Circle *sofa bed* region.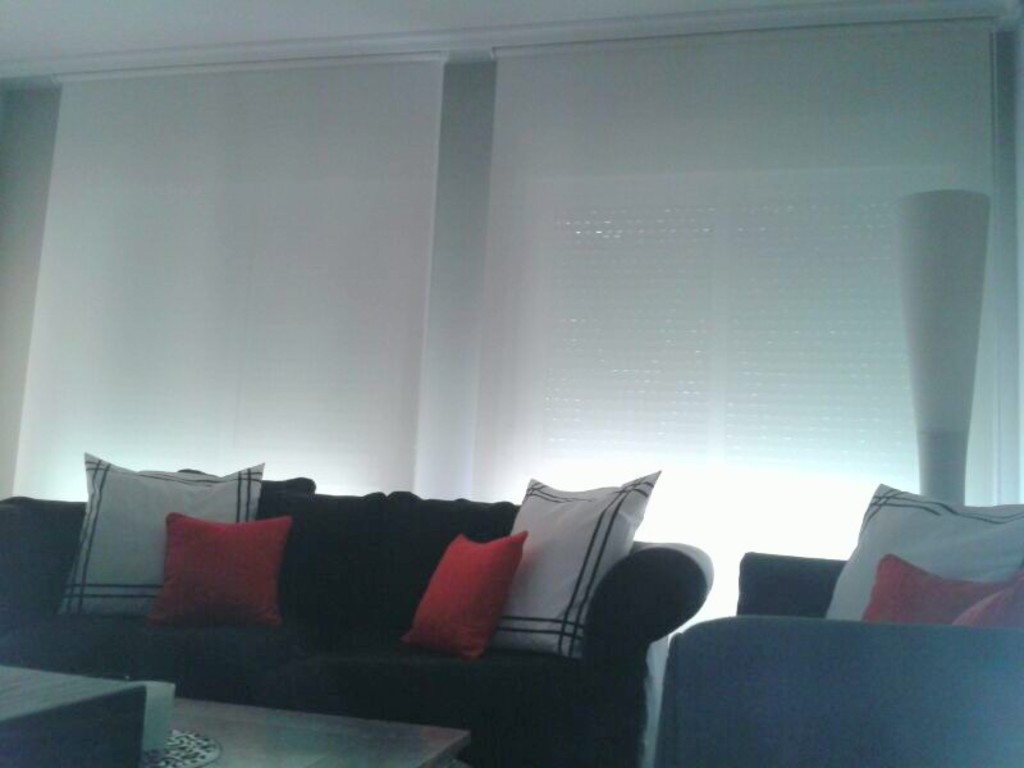
Region: box(0, 452, 716, 767).
